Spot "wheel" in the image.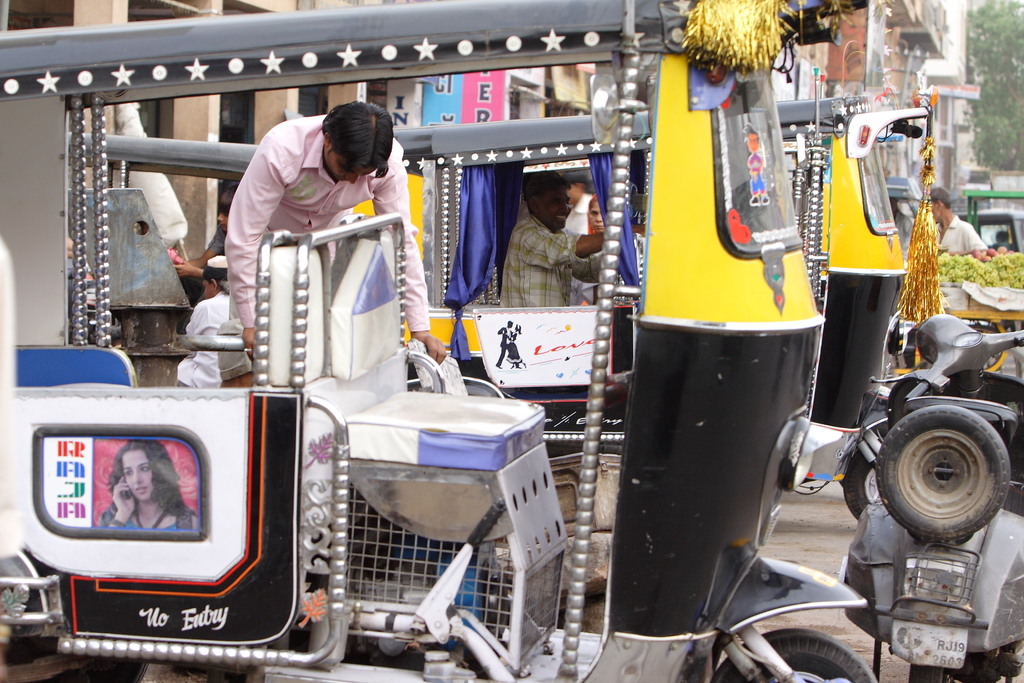
"wheel" found at box(874, 402, 1009, 559).
